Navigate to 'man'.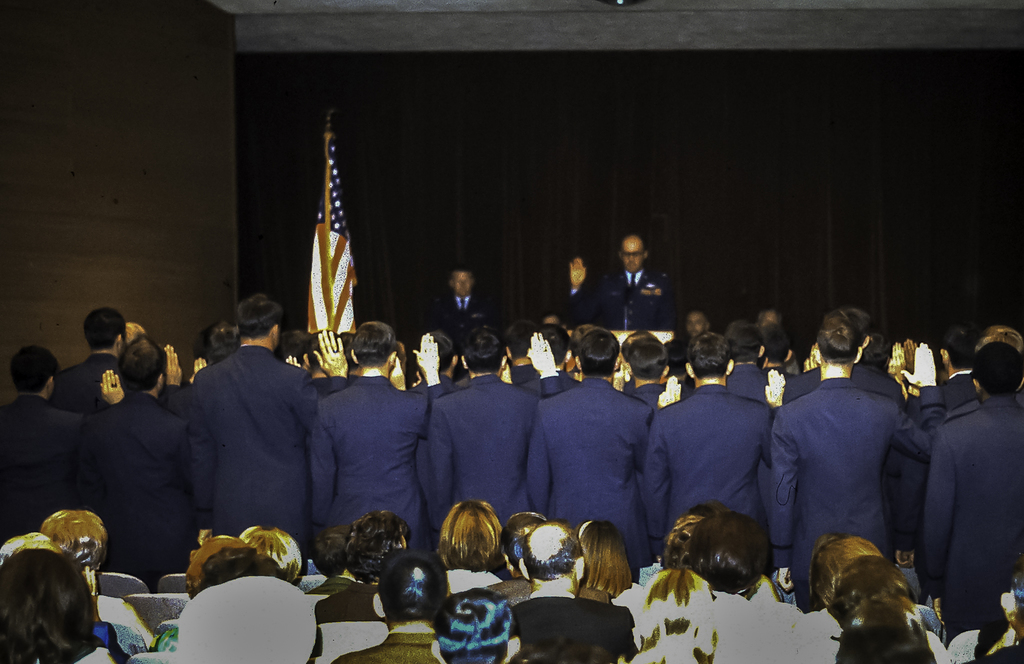
Navigation target: (435,257,488,329).
